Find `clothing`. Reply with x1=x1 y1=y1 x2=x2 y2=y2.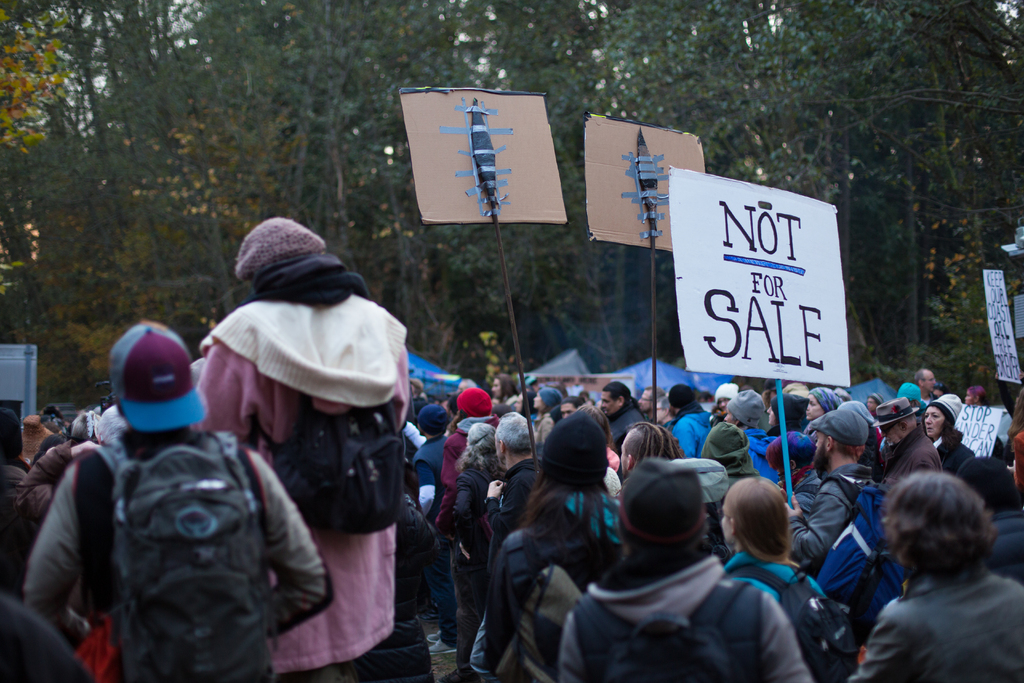
x1=483 y1=501 x2=610 y2=682.
